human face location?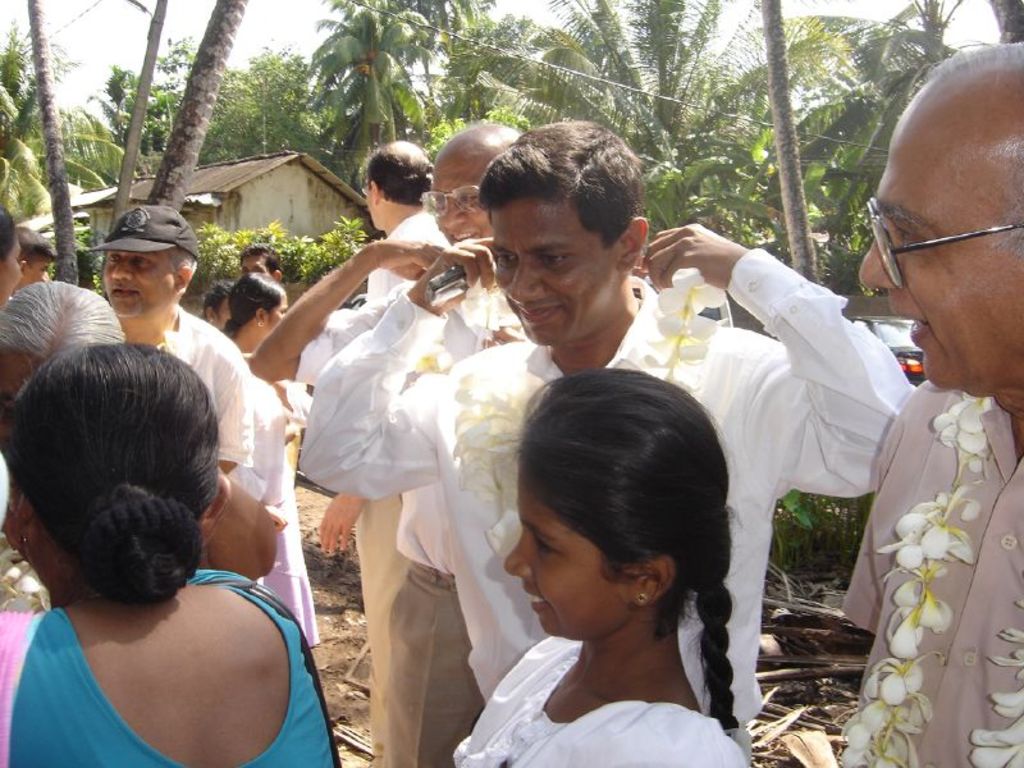
{"left": 430, "top": 152, "right": 489, "bottom": 244}
